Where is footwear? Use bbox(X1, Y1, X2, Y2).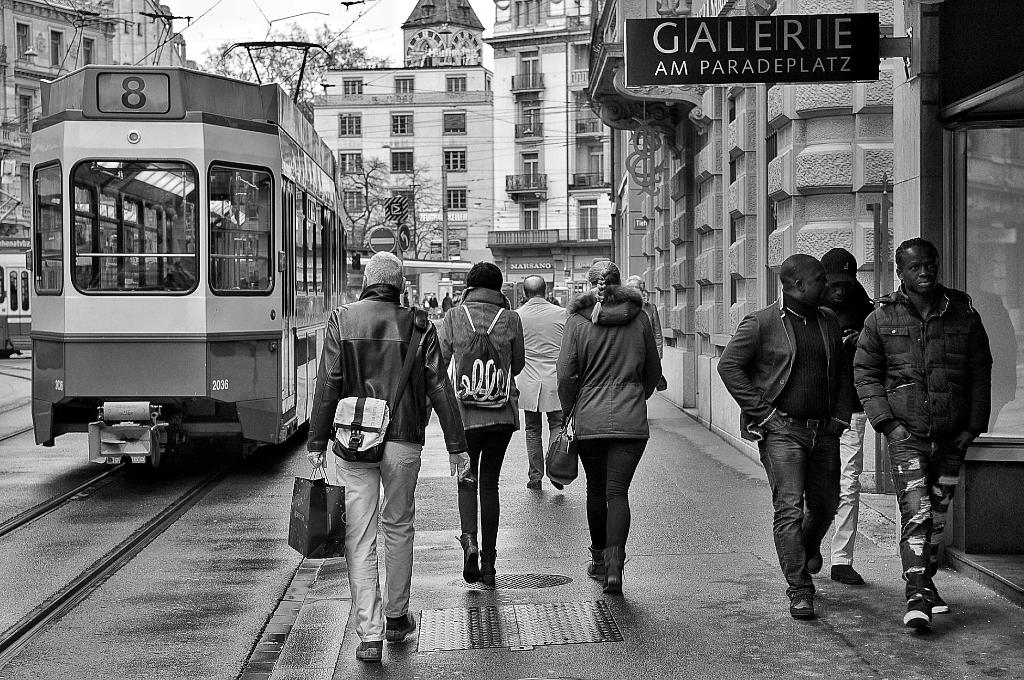
bbox(454, 537, 477, 584).
